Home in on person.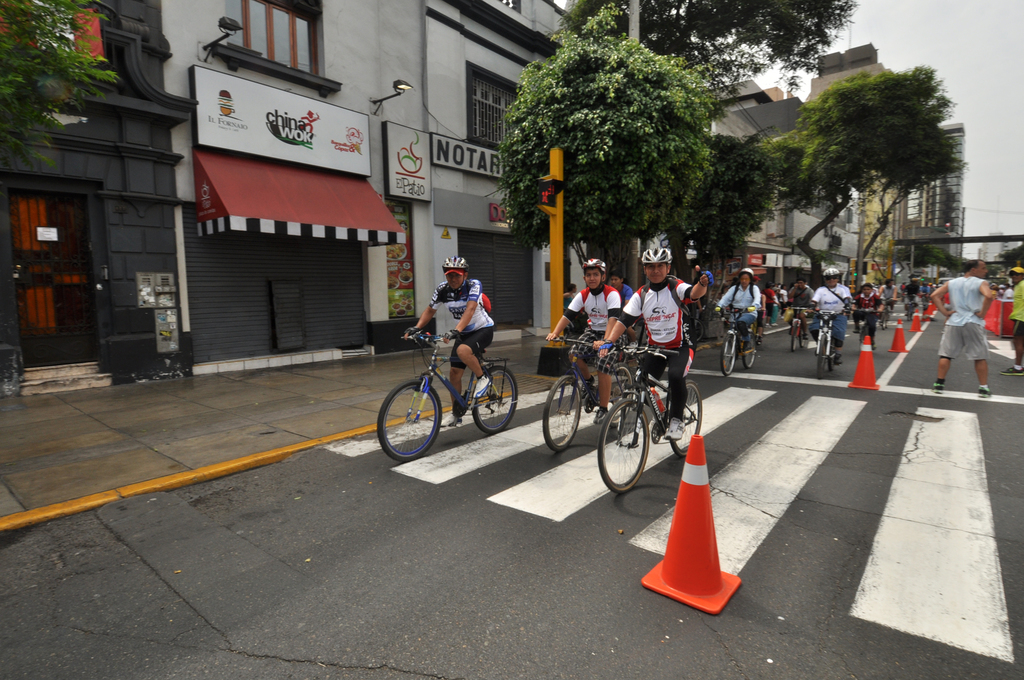
Homed in at [780, 288, 782, 298].
